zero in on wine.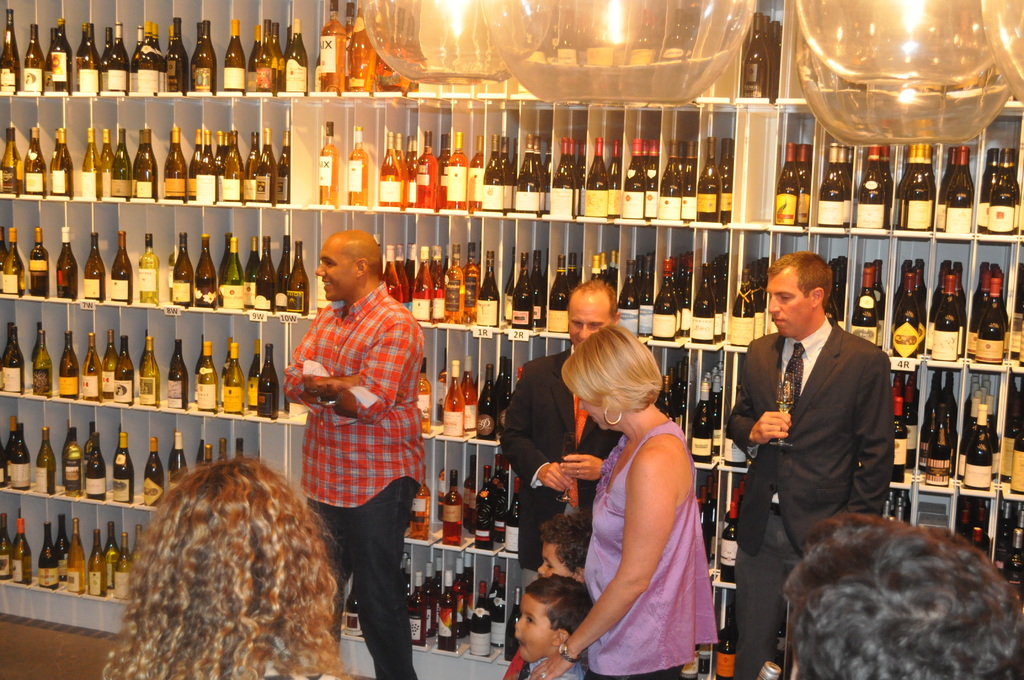
Zeroed in: 477, 250, 499, 327.
